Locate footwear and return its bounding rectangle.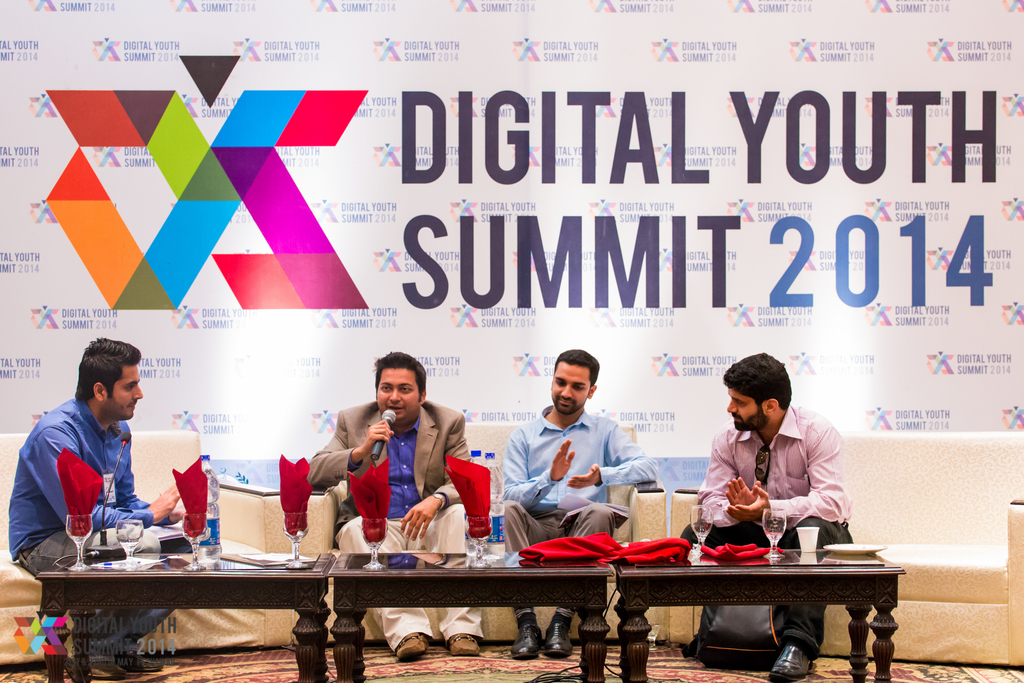
locate(770, 642, 815, 677).
